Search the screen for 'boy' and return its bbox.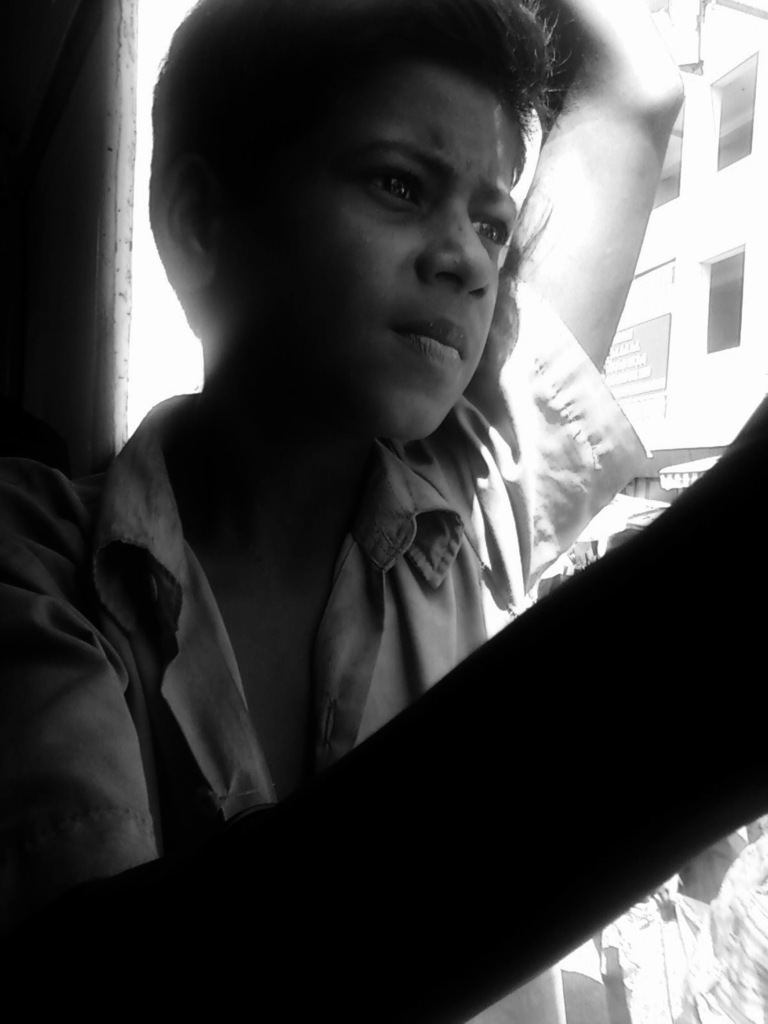
Found: left=46, top=0, right=680, bottom=966.
